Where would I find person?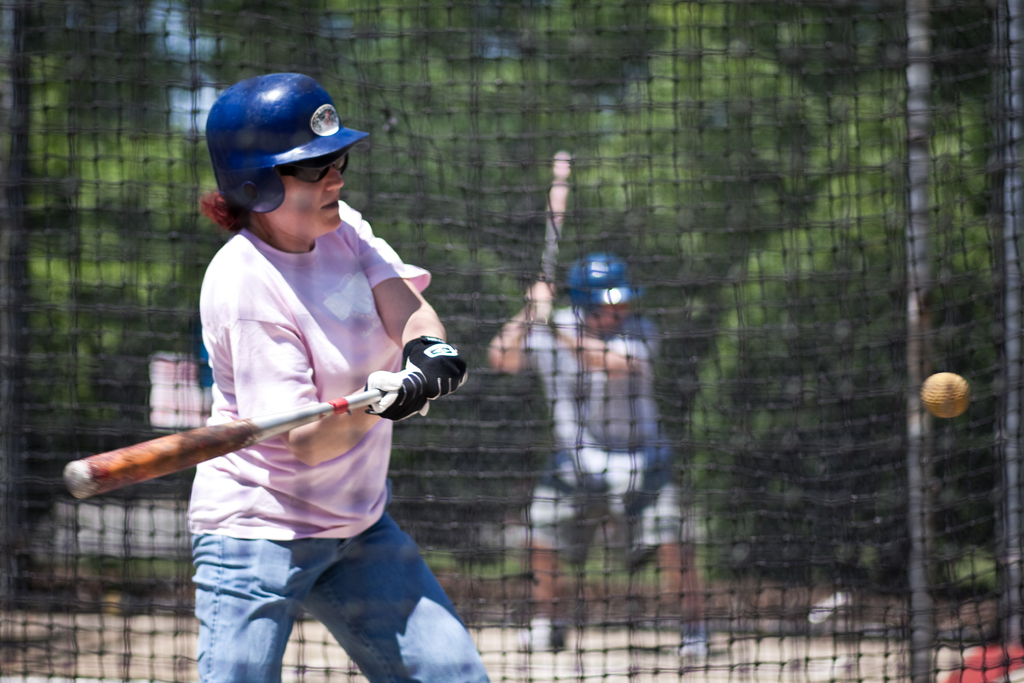
At [493,247,716,663].
